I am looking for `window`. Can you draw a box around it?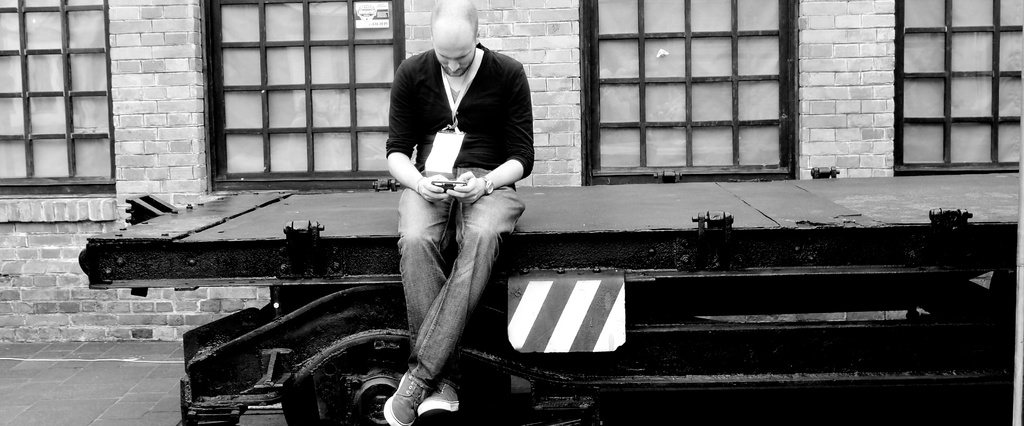
Sure, the bounding box is (19, 19, 118, 193).
